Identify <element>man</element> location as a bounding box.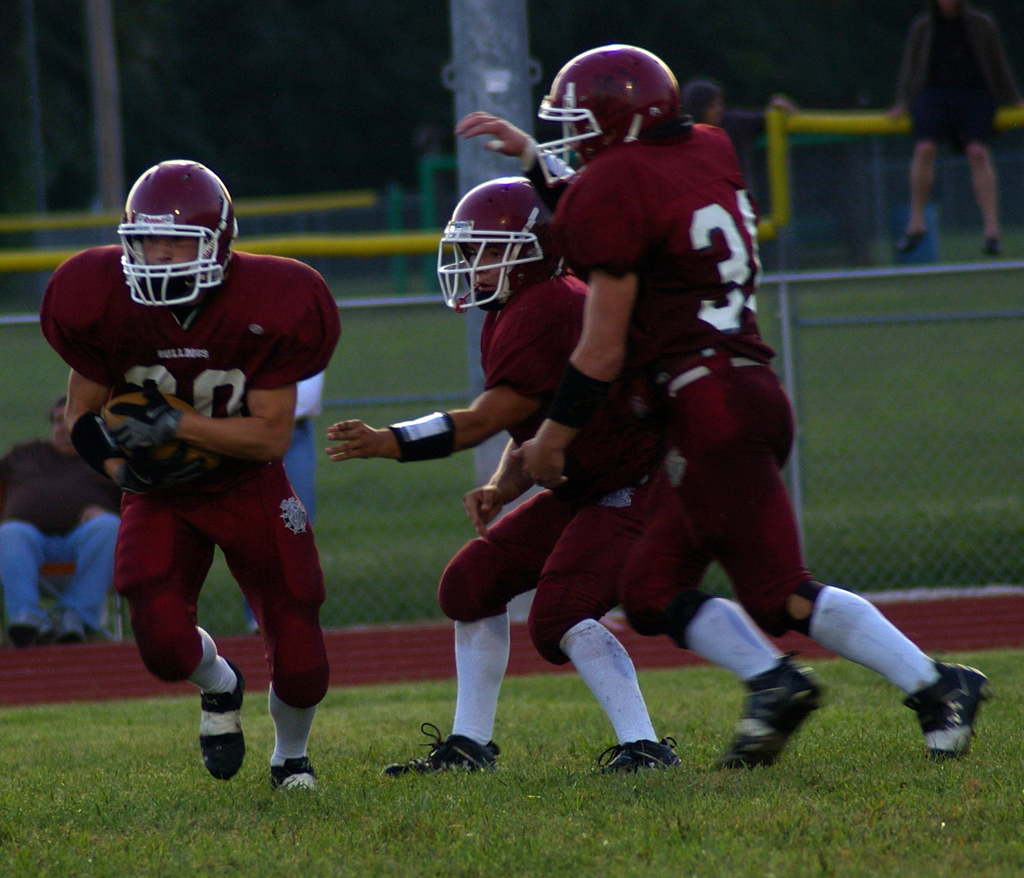
(55,159,362,783).
